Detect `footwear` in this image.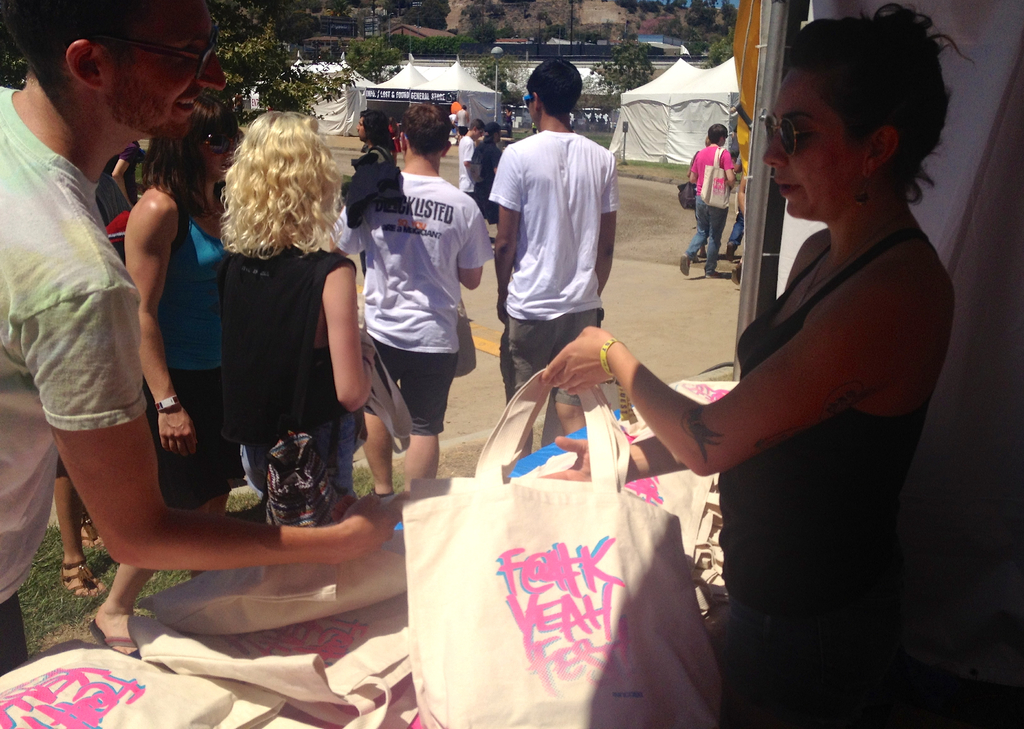
Detection: {"x1": 728, "y1": 243, "x2": 735, "y2": 260}.
